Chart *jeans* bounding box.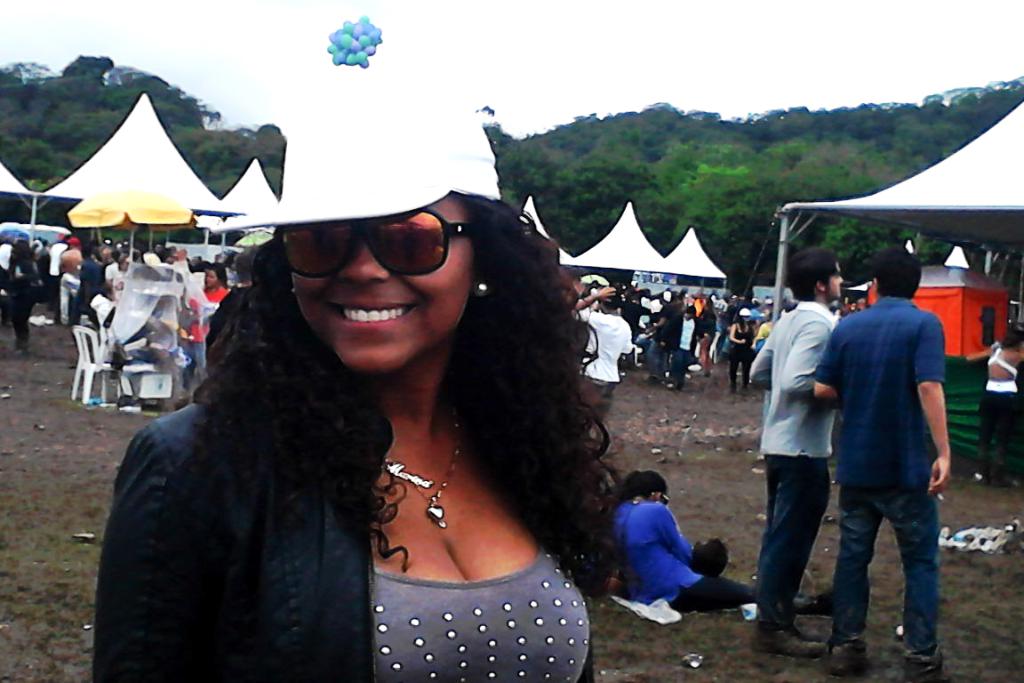
Charted: [806, 478, 937, 635].
